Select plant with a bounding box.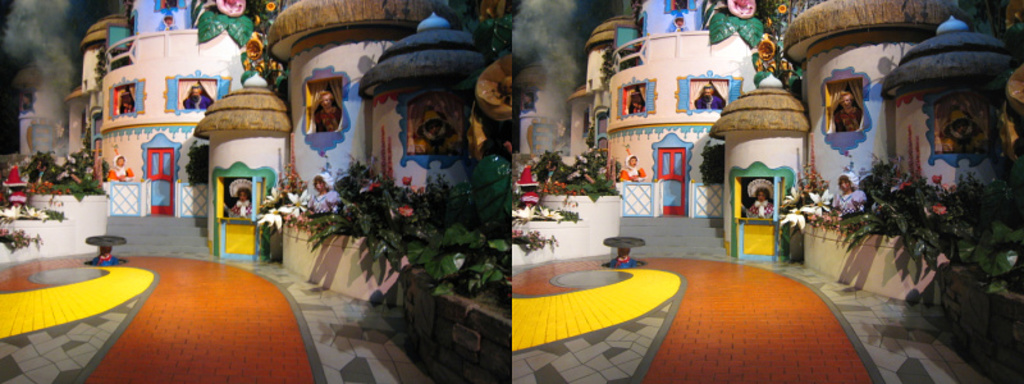
BBox(535, 202, 558, 223).
